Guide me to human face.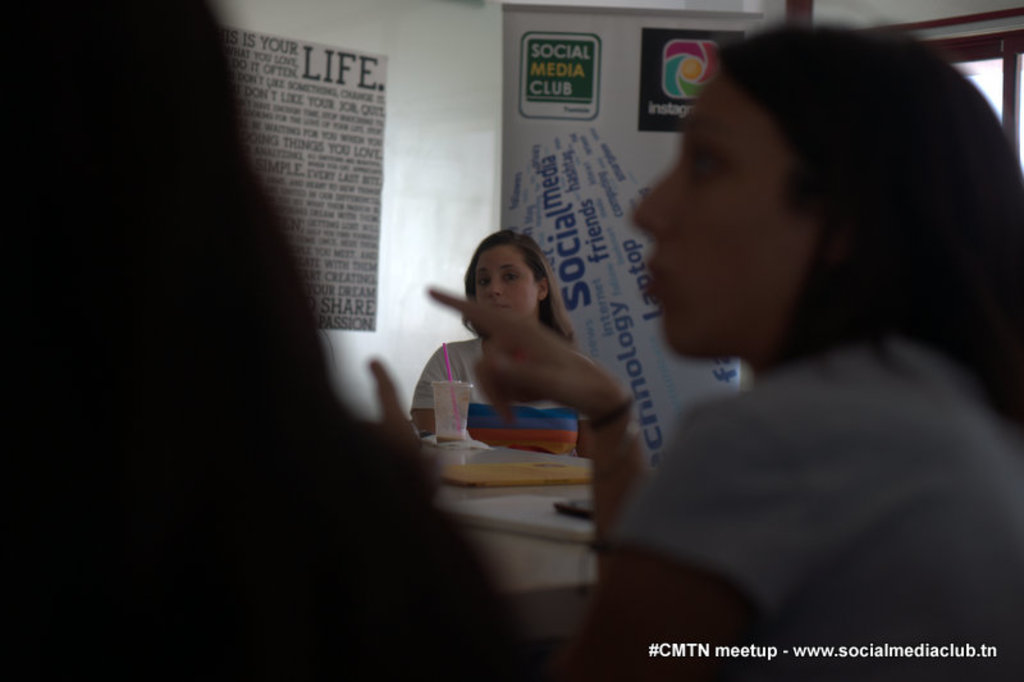
Guidance: box(626, 68, 817, 360).
